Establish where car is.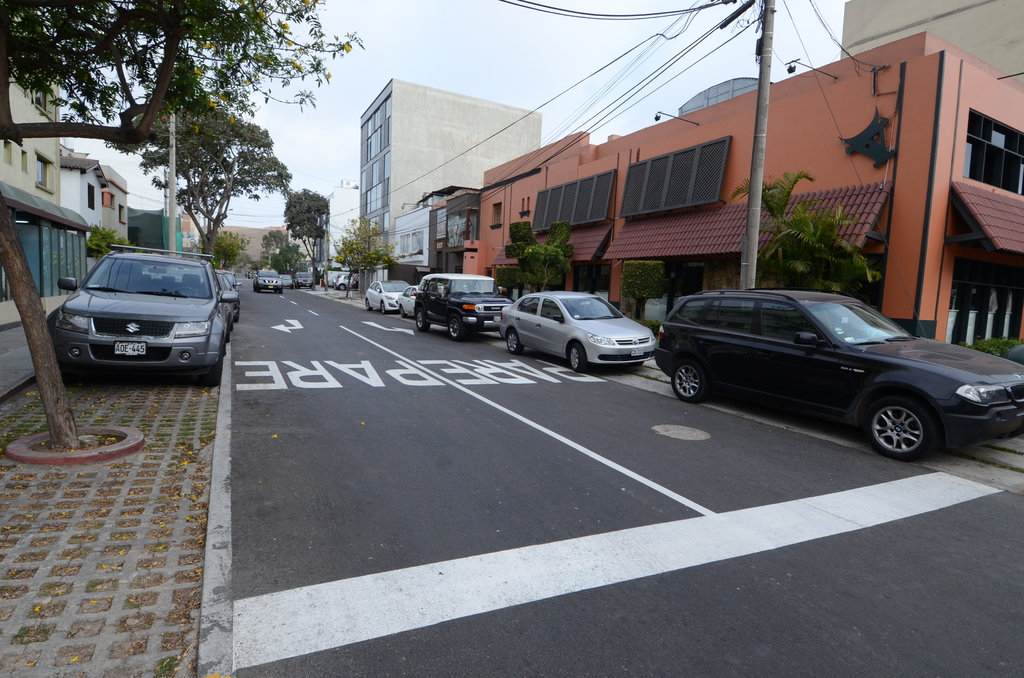
Established at 281/272/292/285.
